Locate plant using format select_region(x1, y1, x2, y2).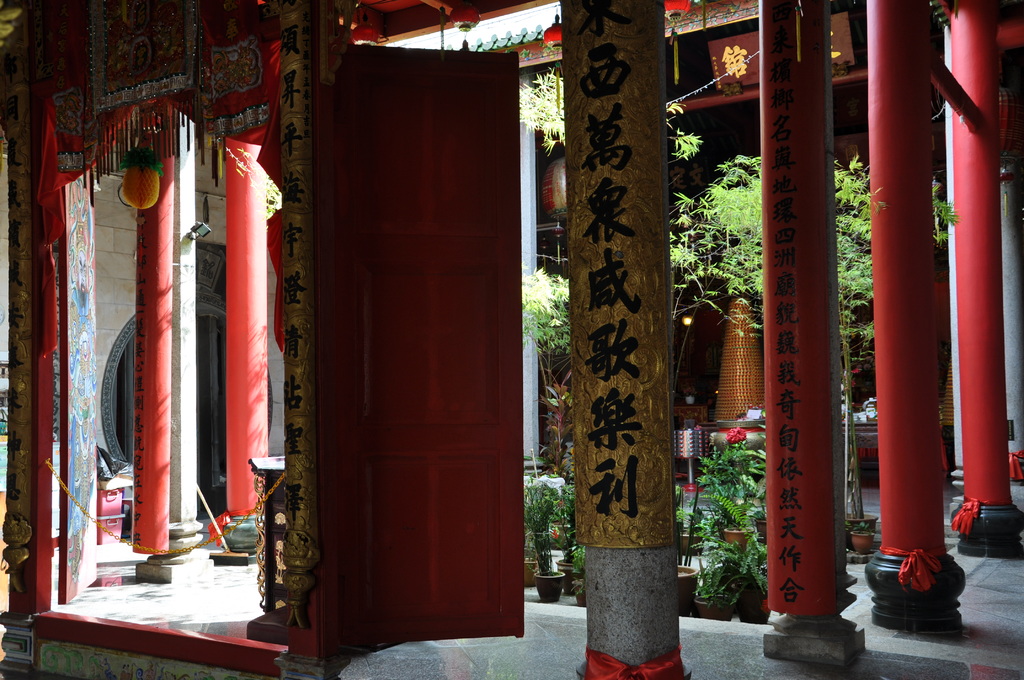
select_region(850, 521, 877, 555).
